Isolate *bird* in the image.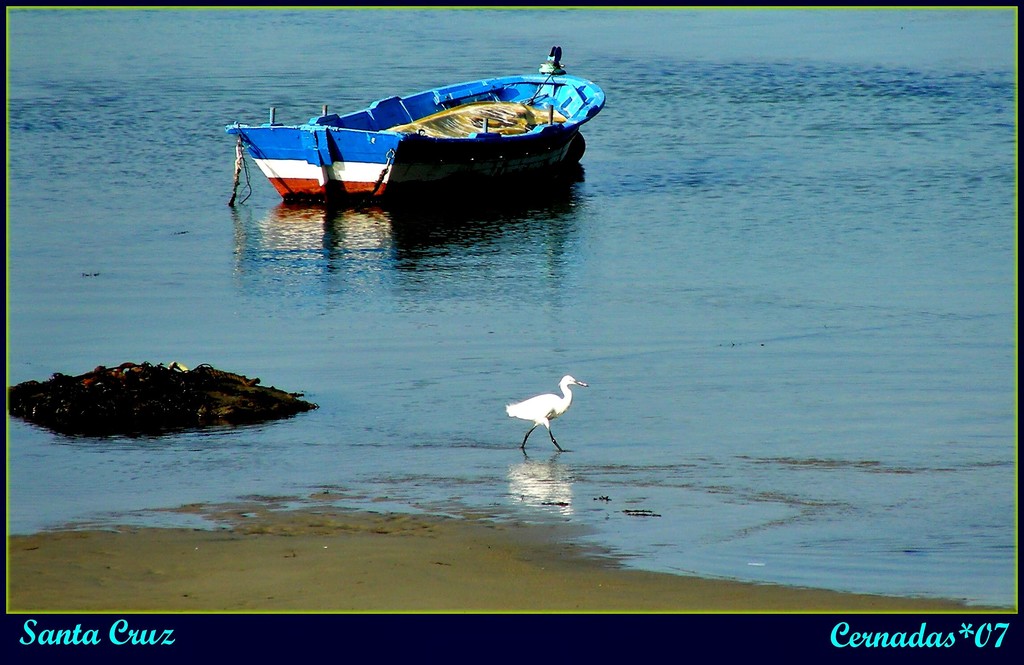
Isolated region: crop(500, 369, 592, 461).
